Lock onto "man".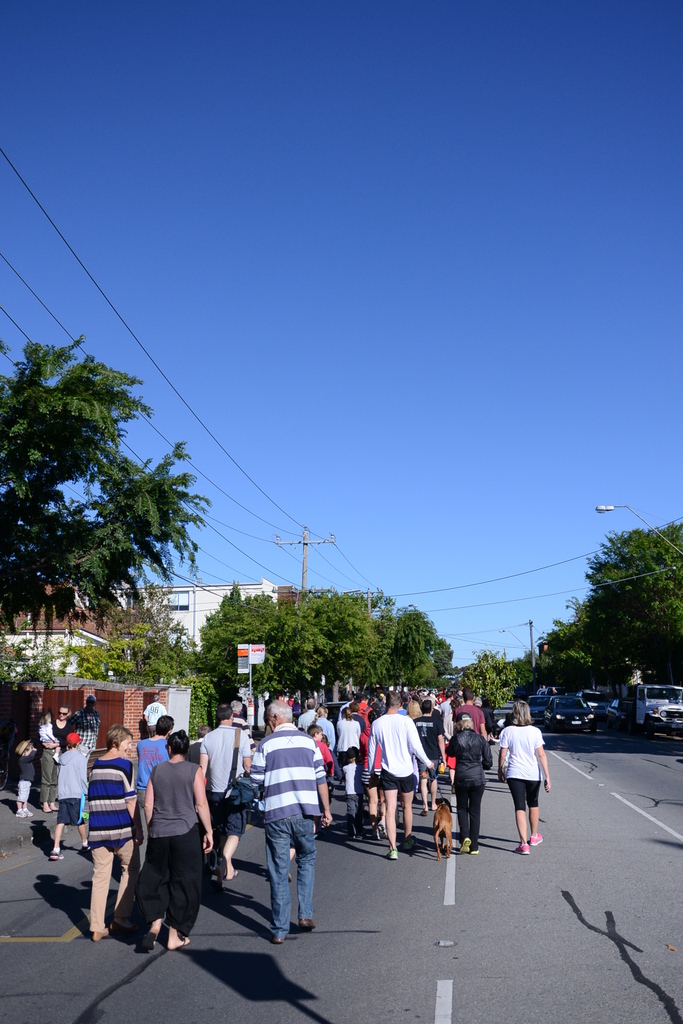
Locked: <box>133,715,178,852</box>.
